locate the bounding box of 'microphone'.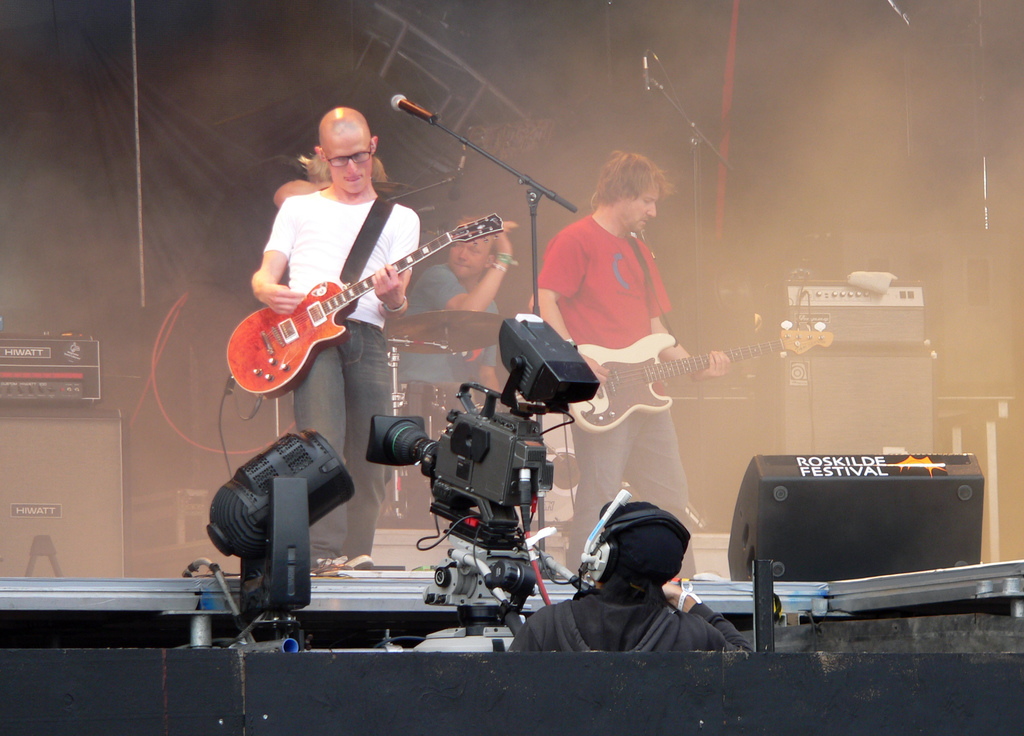
Bounding box: locate(391, 92, 442, 126).
